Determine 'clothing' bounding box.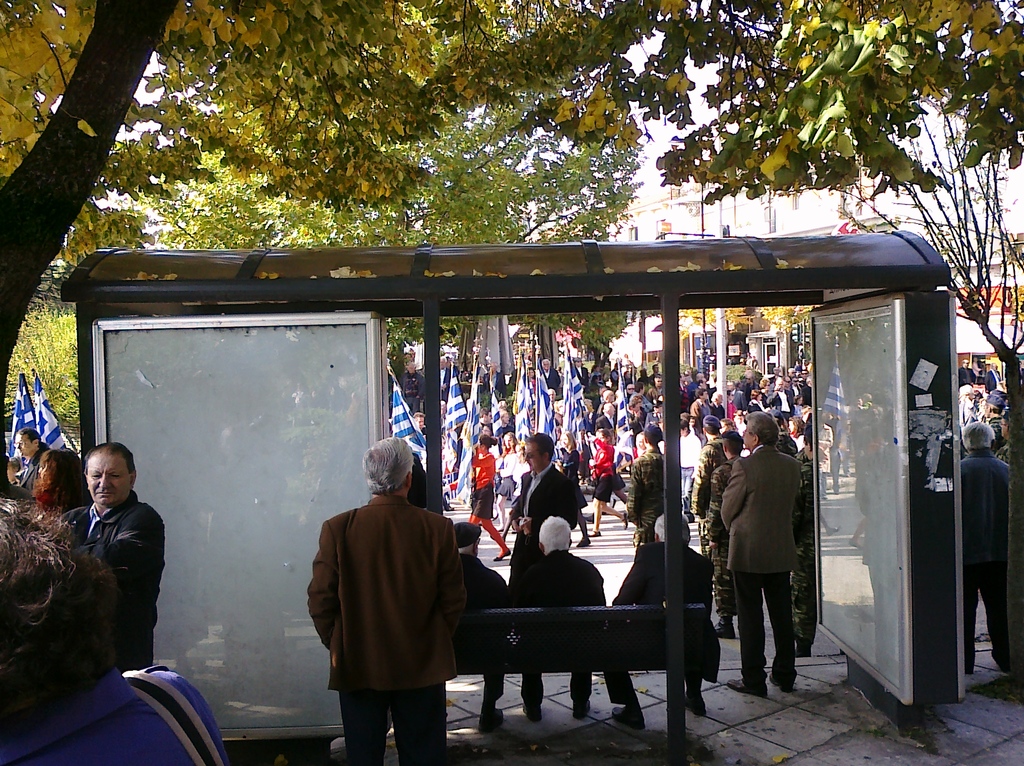
Determined: box=[476, 446, 500, 515].
